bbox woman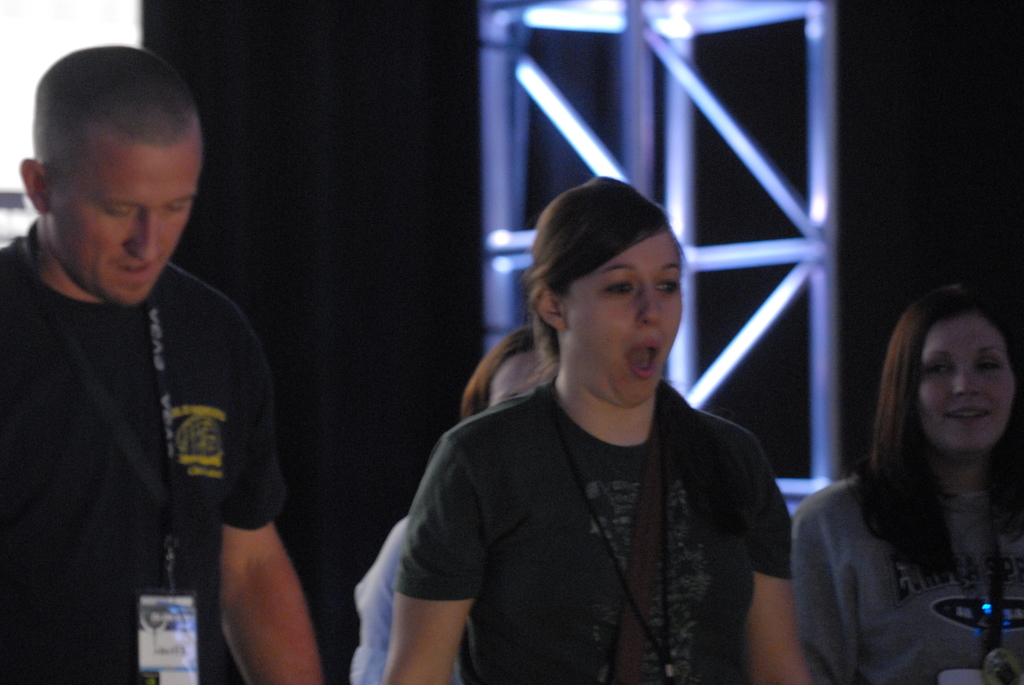
pyautogui.locateOnScreen(787, 287, 1023, 684)
